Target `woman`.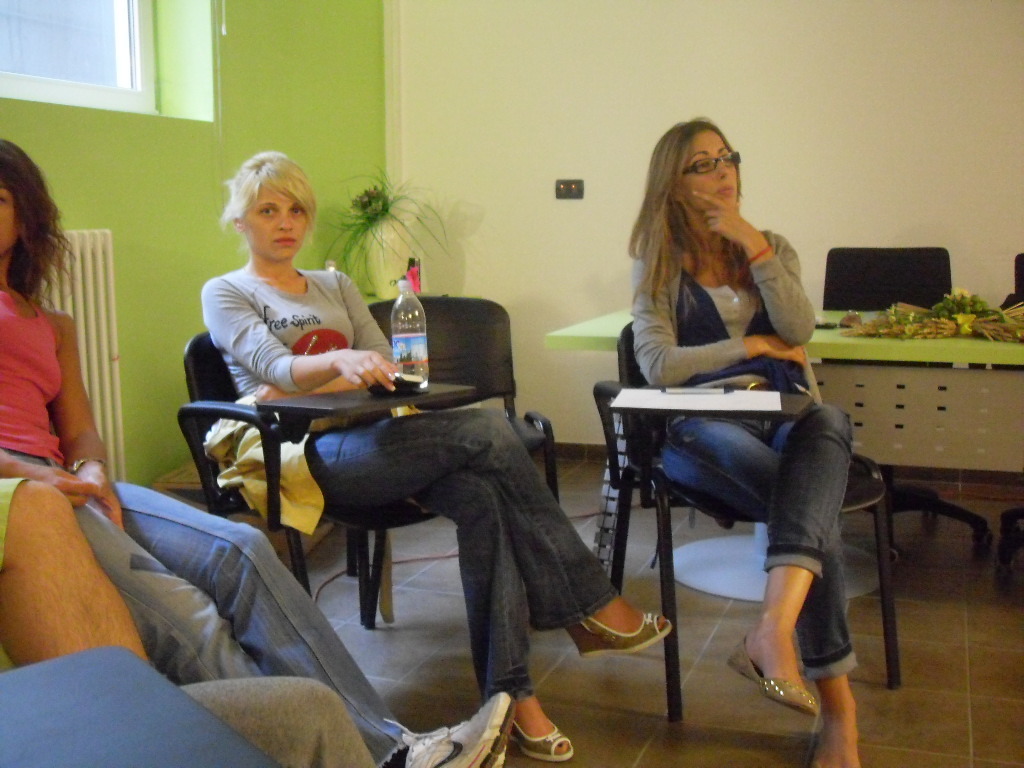
Target region: left=0, top=136, right=514, bottom=767.
